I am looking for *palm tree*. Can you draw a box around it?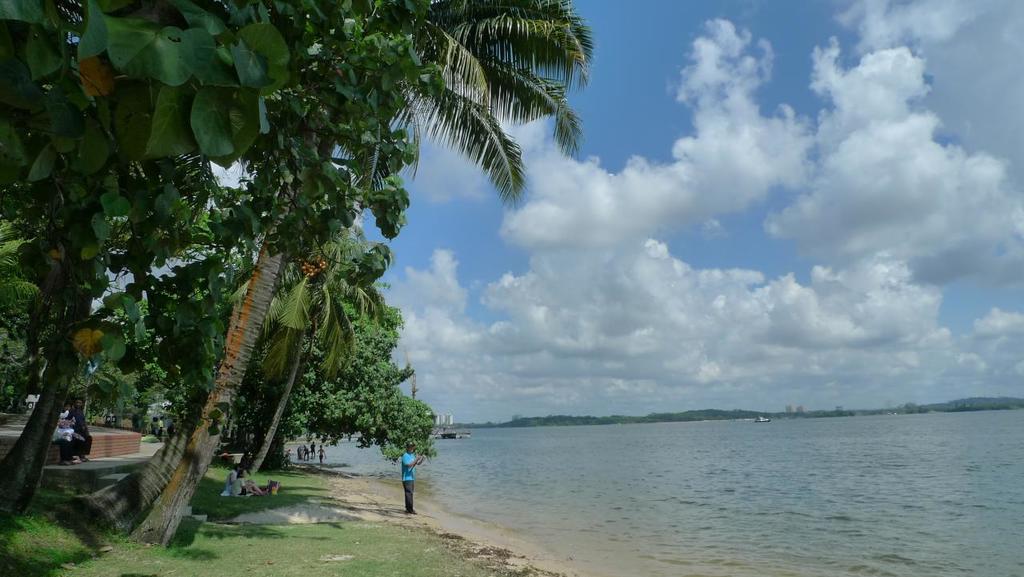
Sure, the bounding box is select_region(103, 266, 172, 523).
